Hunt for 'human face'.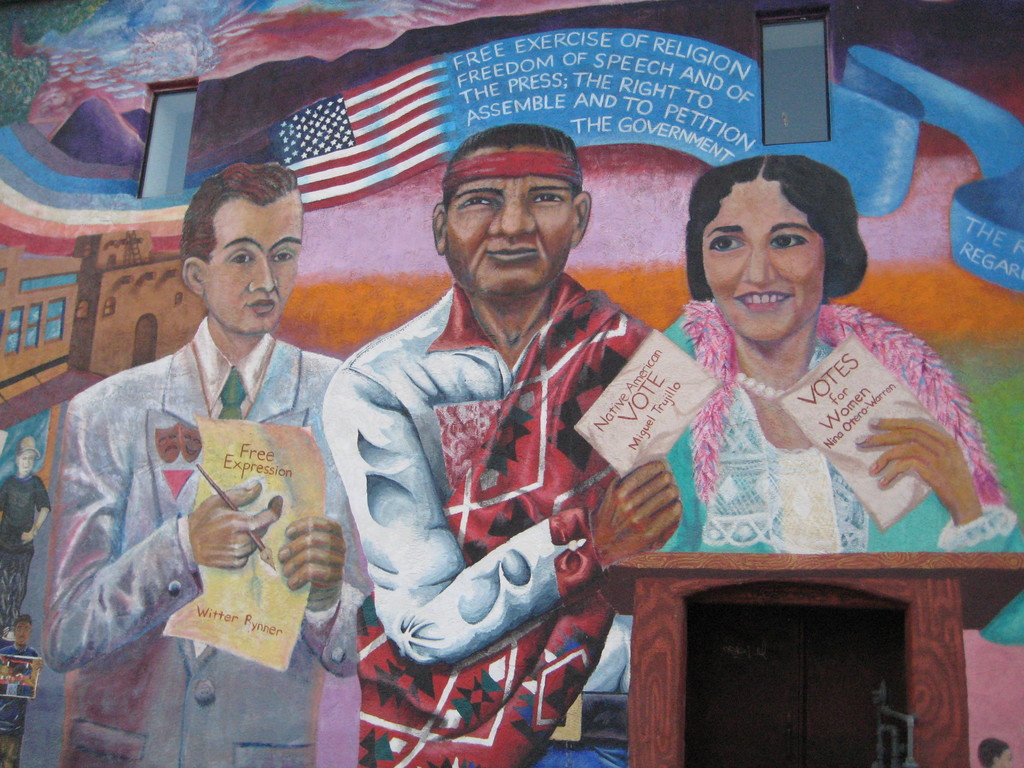
Hunted down at BBox(202, 187, 303, 337).
